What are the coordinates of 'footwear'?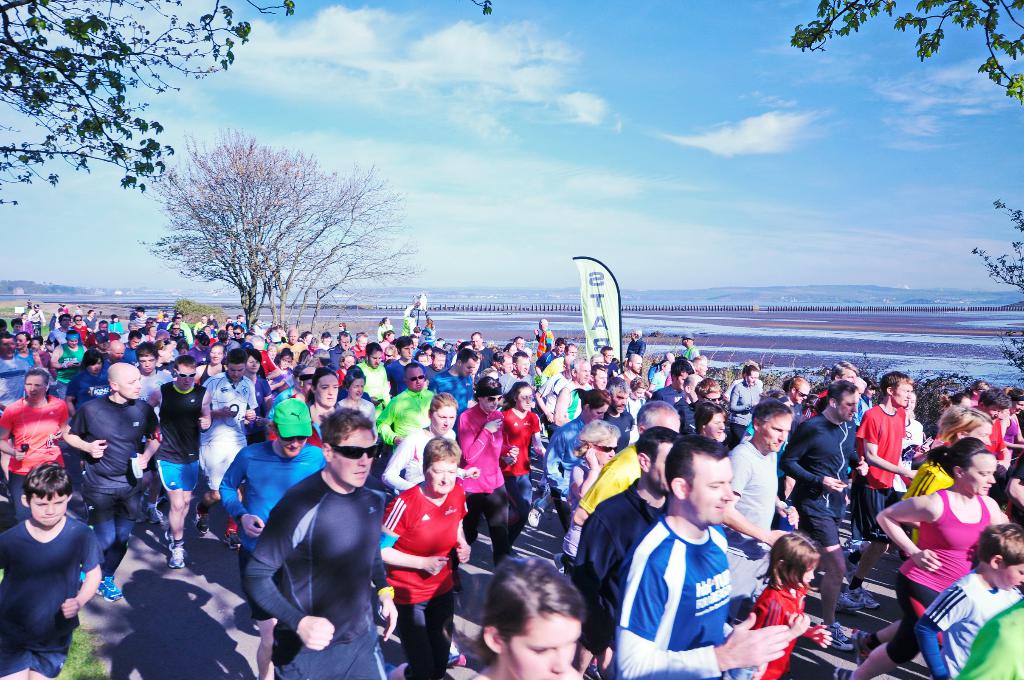
(844, 553, 860, 584).
